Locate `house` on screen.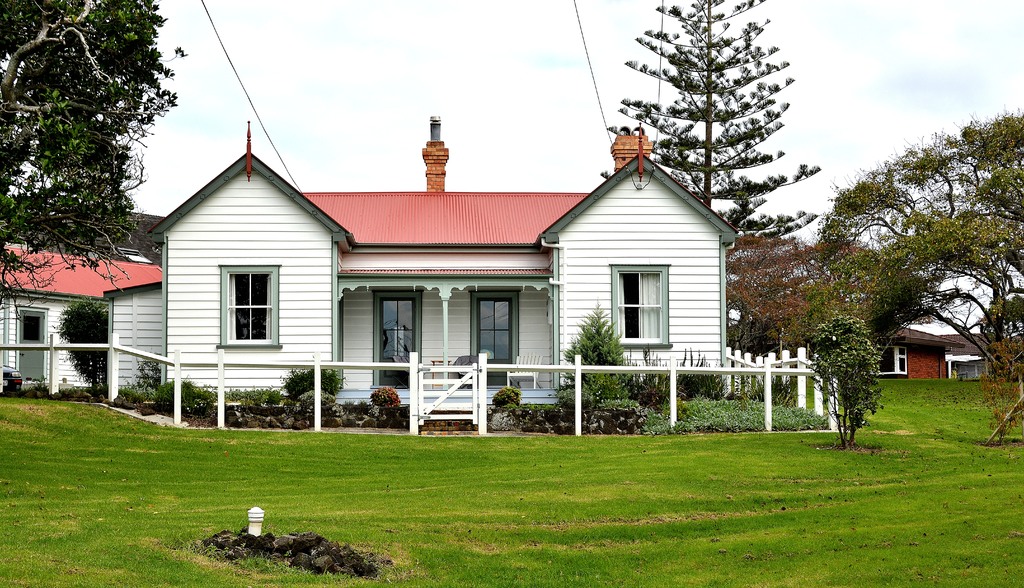
On screen at 884:323:1016:381.
